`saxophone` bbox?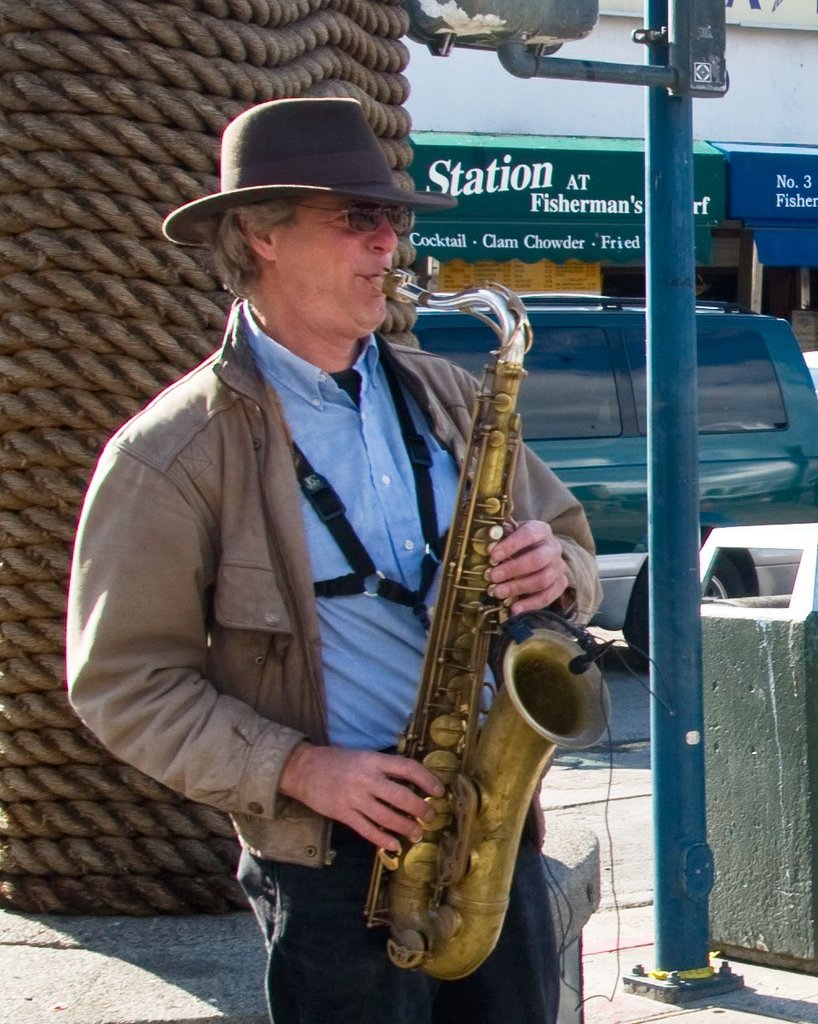
(x1=378, y1=263, x2=616, y2=991)
